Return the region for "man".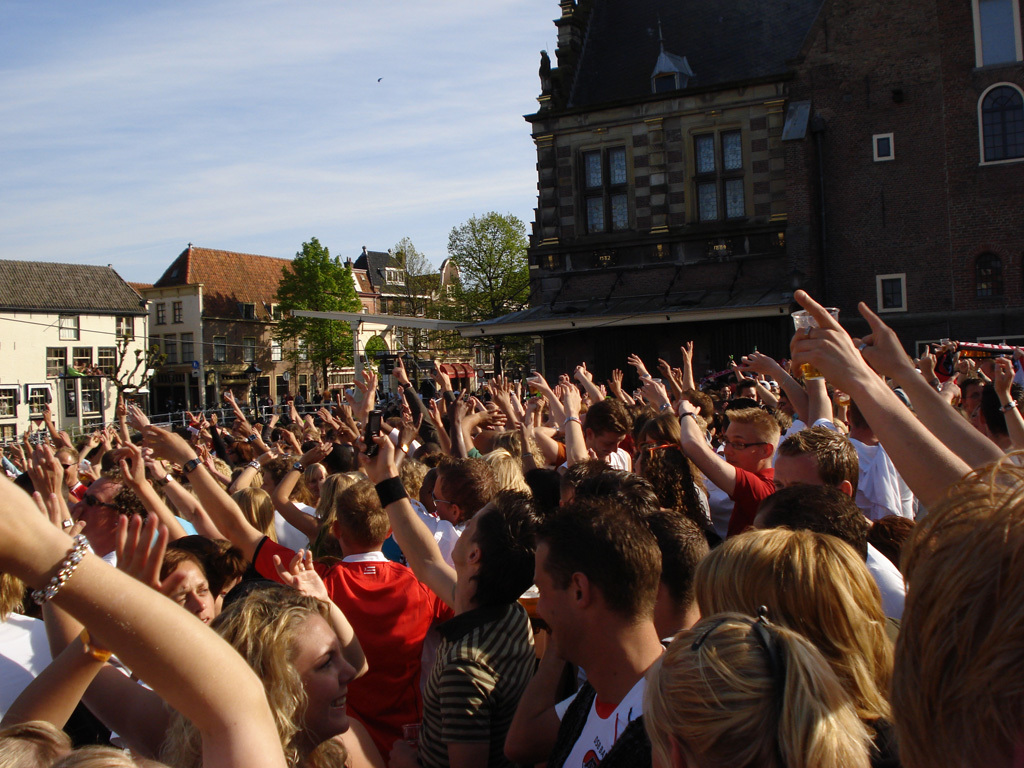
l=675, t=402, r=781, b=535.
